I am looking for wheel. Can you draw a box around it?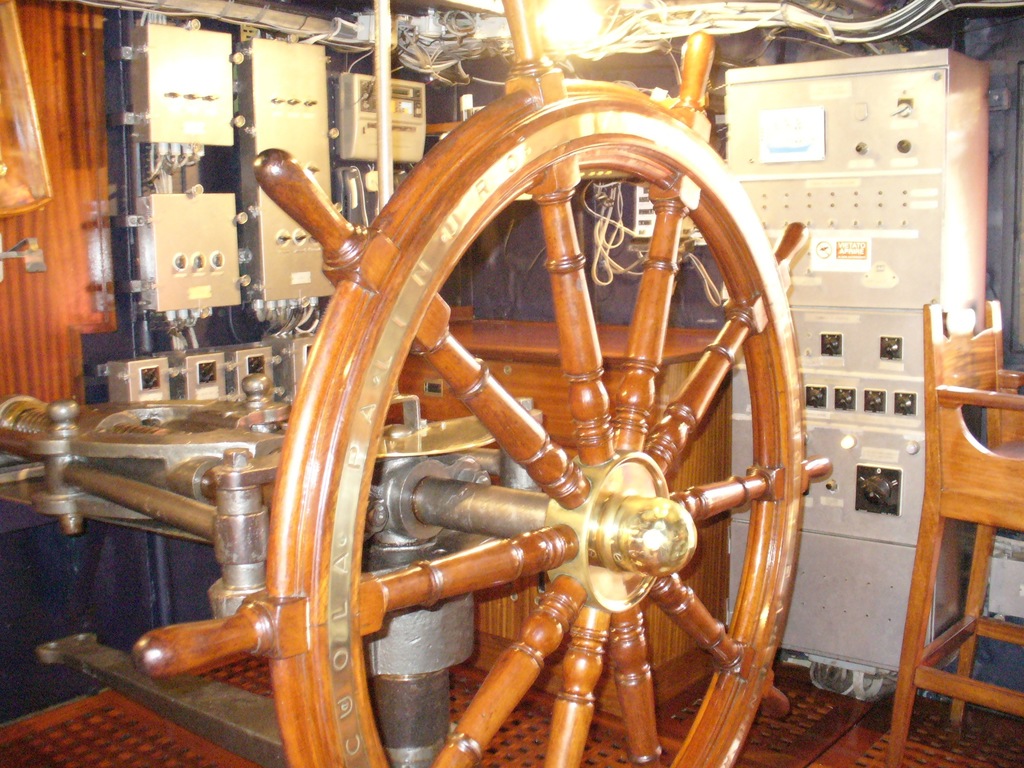
Sure, the bounding box is x1=128, y1=0, x2=836, y2=767.
